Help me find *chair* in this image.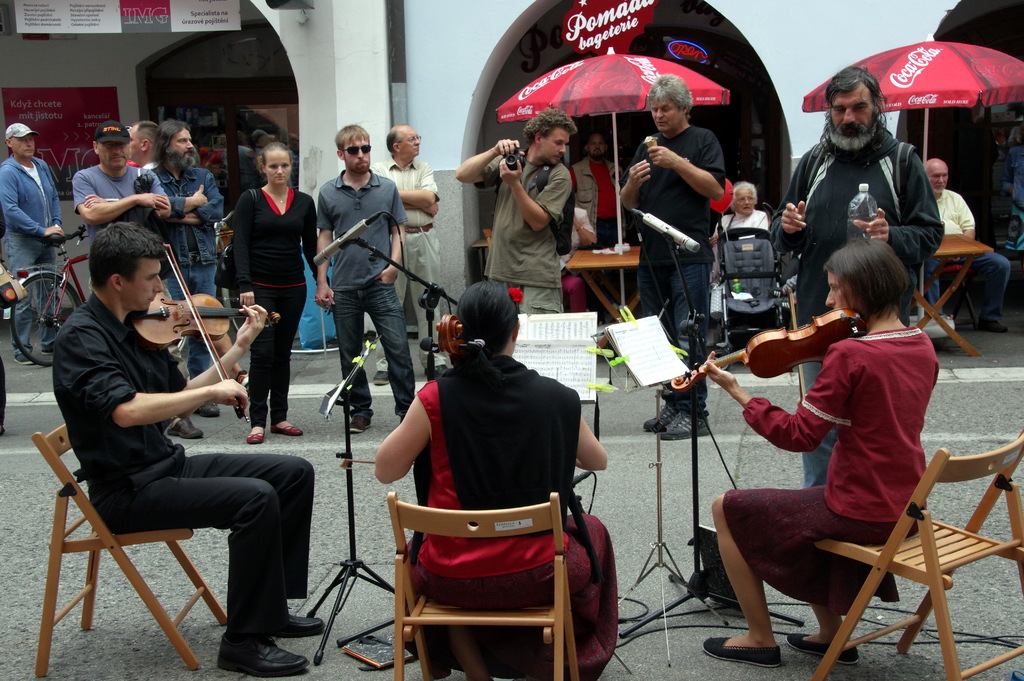
Found it: locate(383, 488, 580, 680).
